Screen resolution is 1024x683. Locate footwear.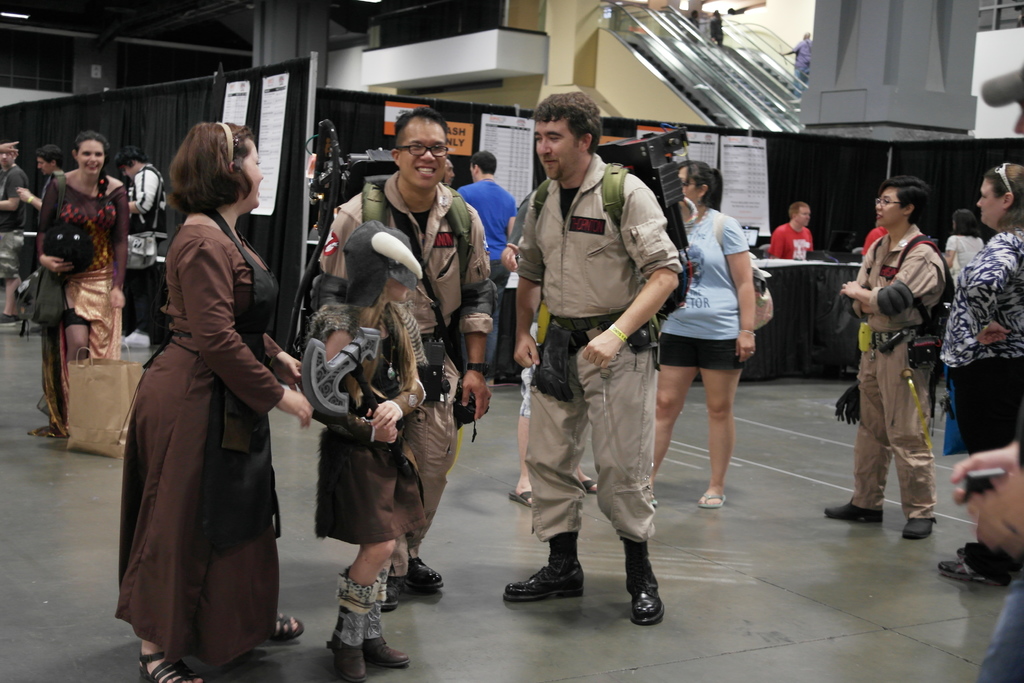
rect(621, 545, 674, 634).
